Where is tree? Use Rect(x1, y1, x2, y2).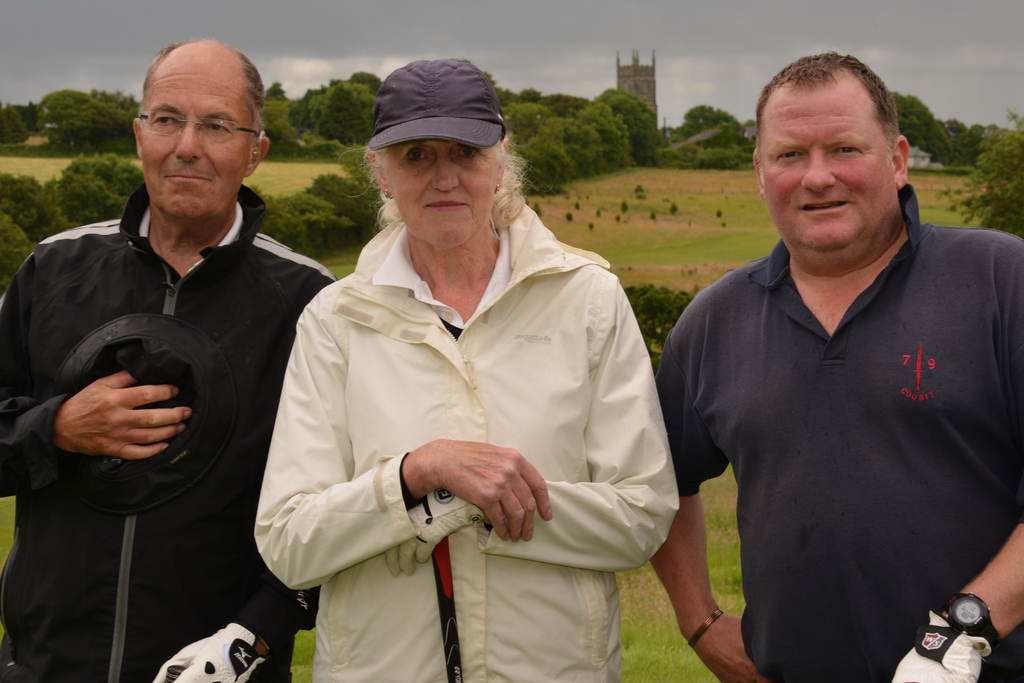
Rect(598, 83, 661, 123).
